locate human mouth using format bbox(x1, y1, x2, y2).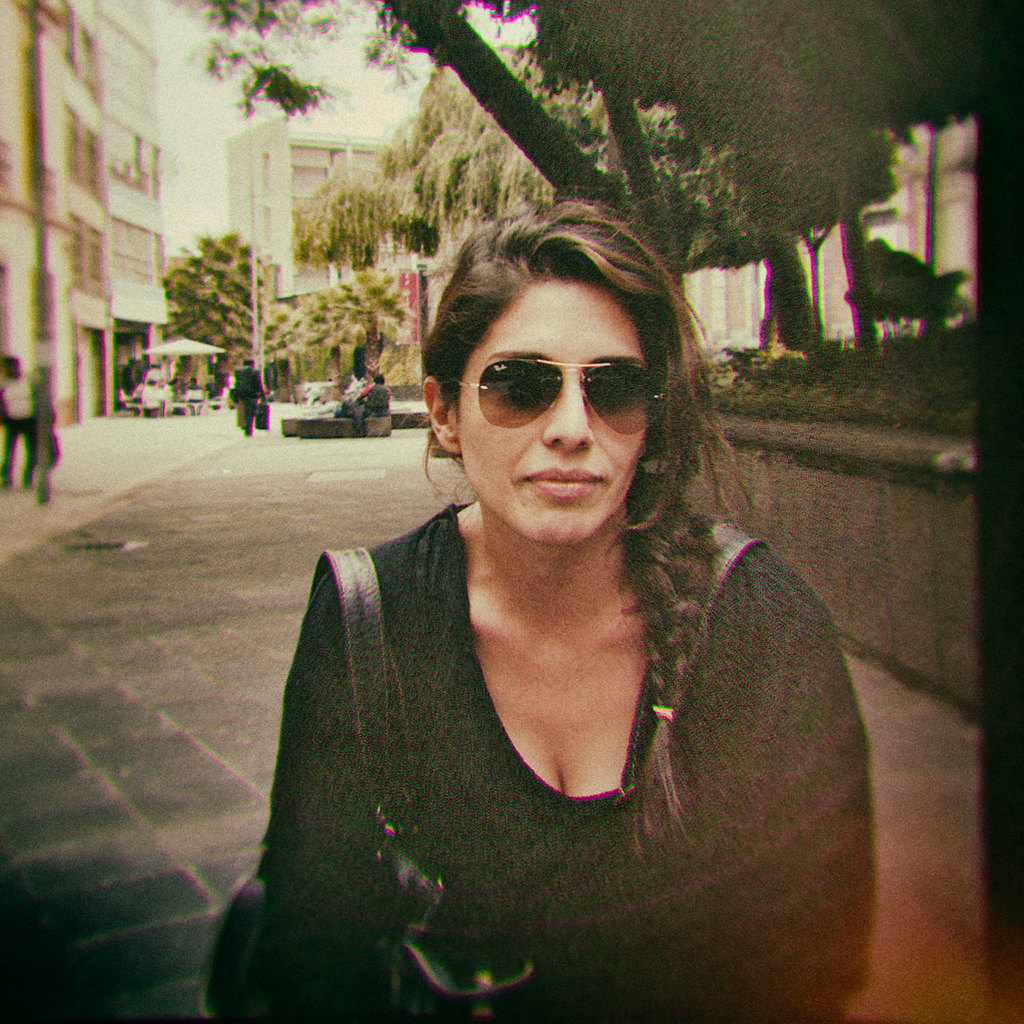
bbox(526, 470, 605, 498).
